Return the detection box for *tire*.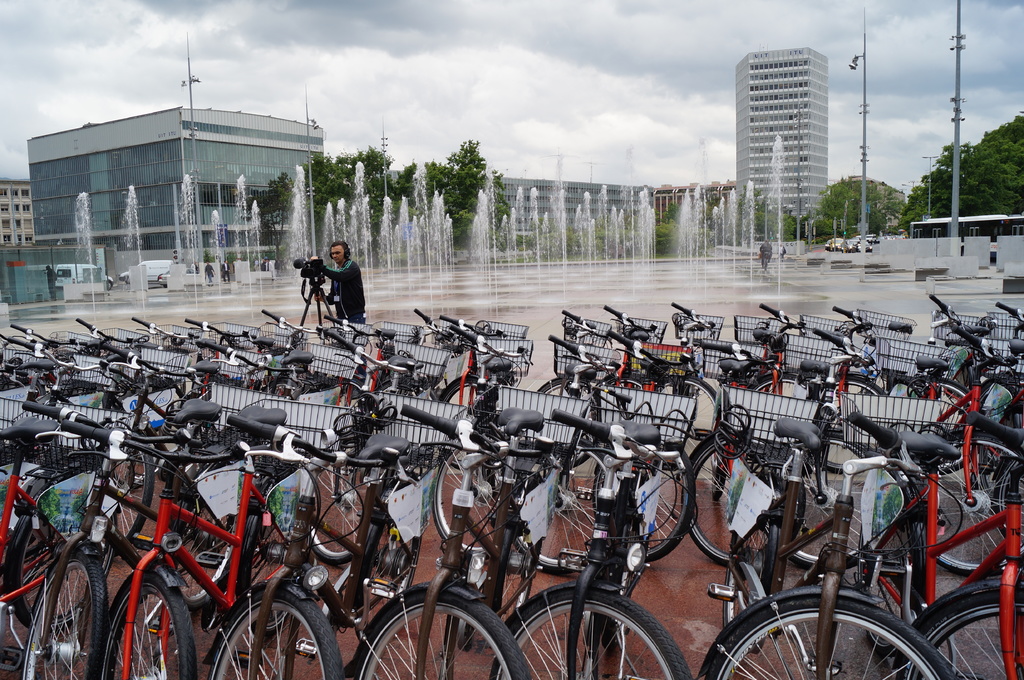
bbox(95, 573, 198, 679).
